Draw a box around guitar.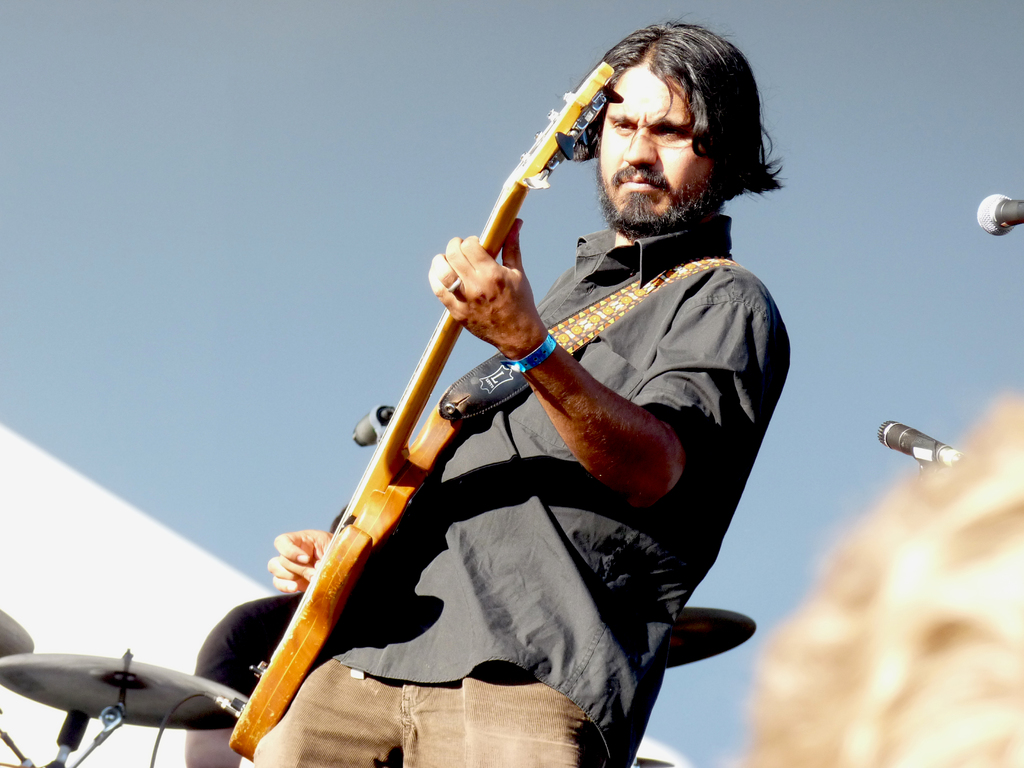
bbox(230, 86, 606, 762).
